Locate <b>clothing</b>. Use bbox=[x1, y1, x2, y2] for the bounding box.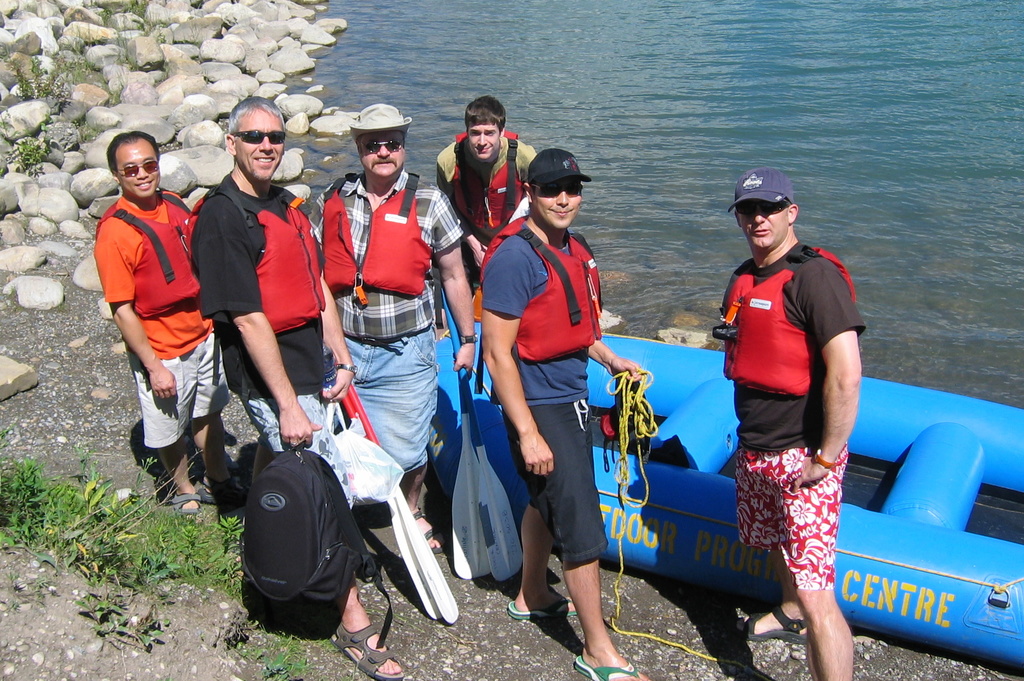
bbox=[144, 336, 230, 443].
